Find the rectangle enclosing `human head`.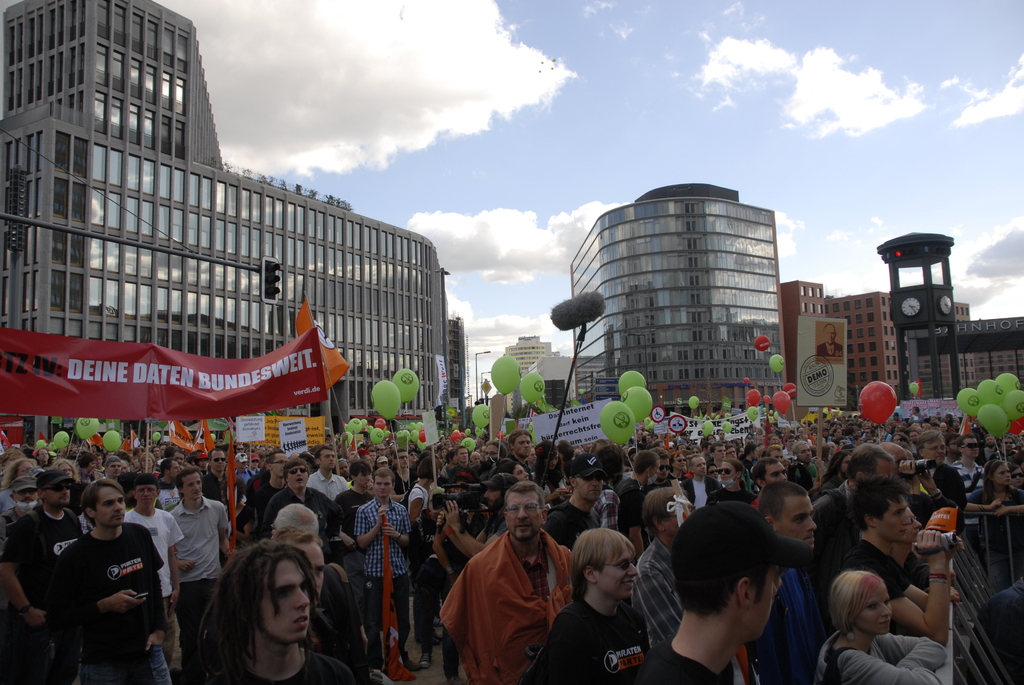
Rect(678, 518, 812, 661).
